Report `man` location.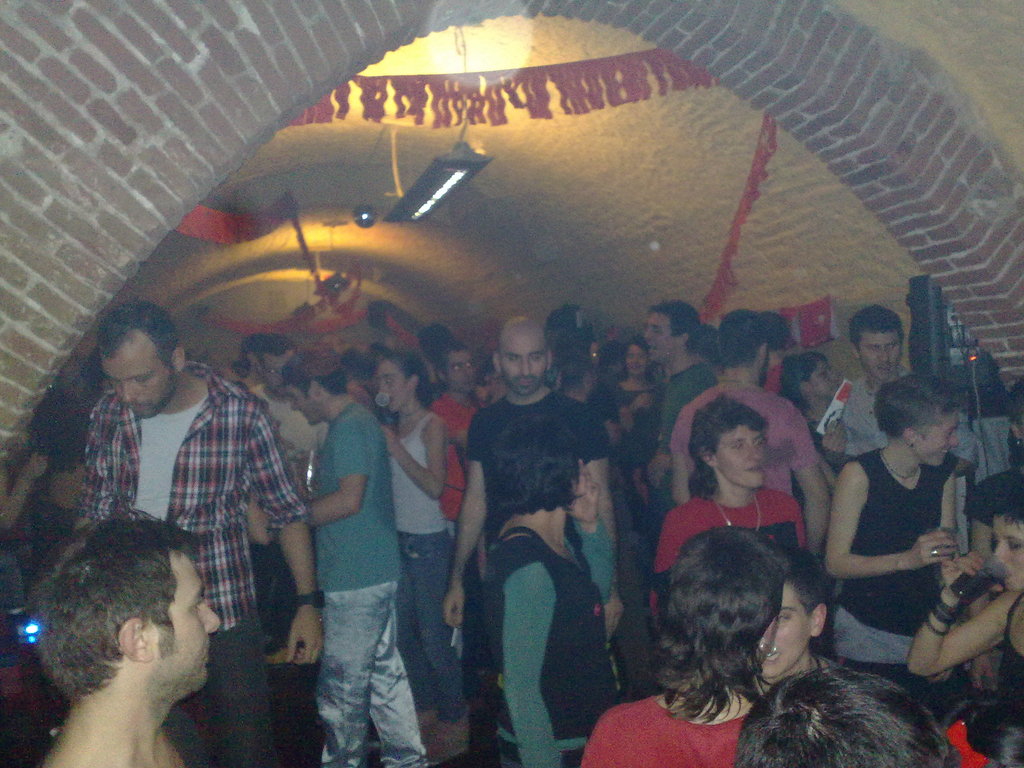
Report: bbox(69, 300, 328, 765).
